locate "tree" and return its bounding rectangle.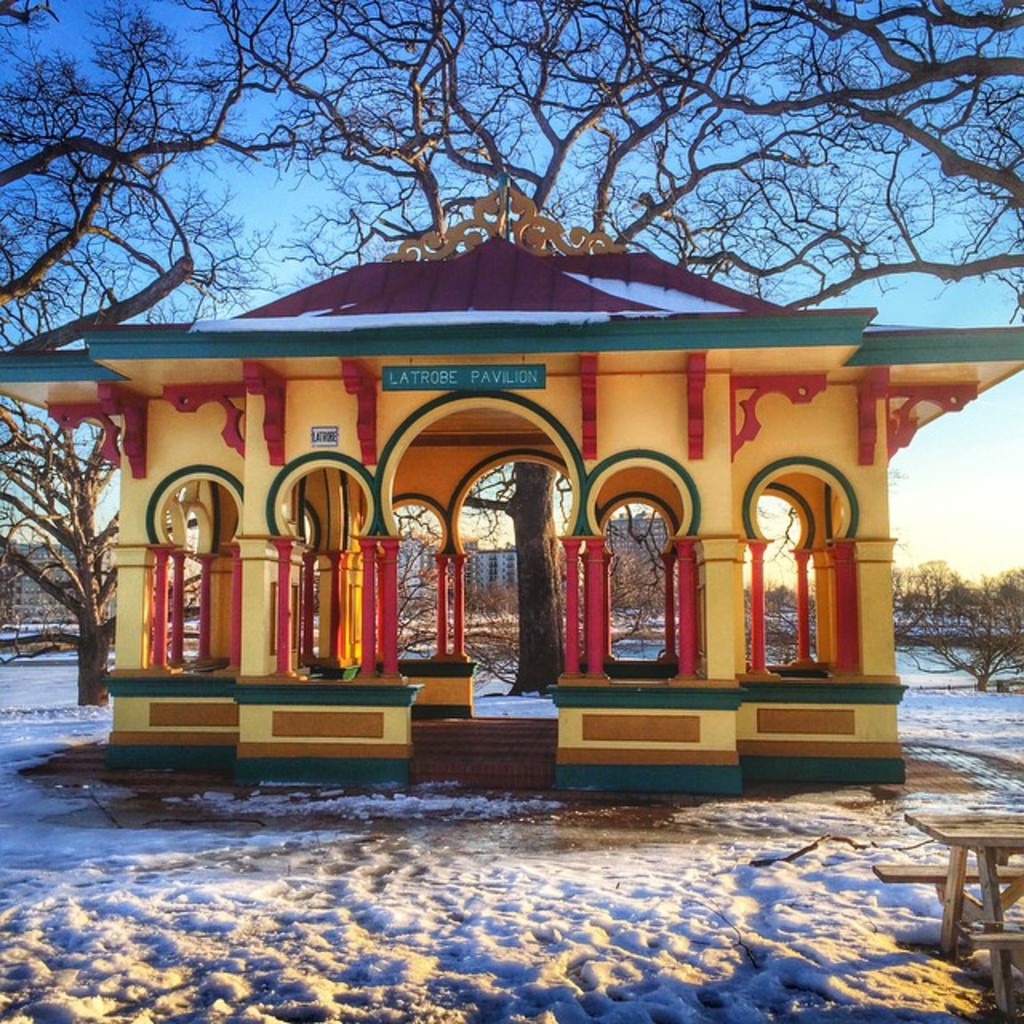
detection(0, 0, 1022, 714).
